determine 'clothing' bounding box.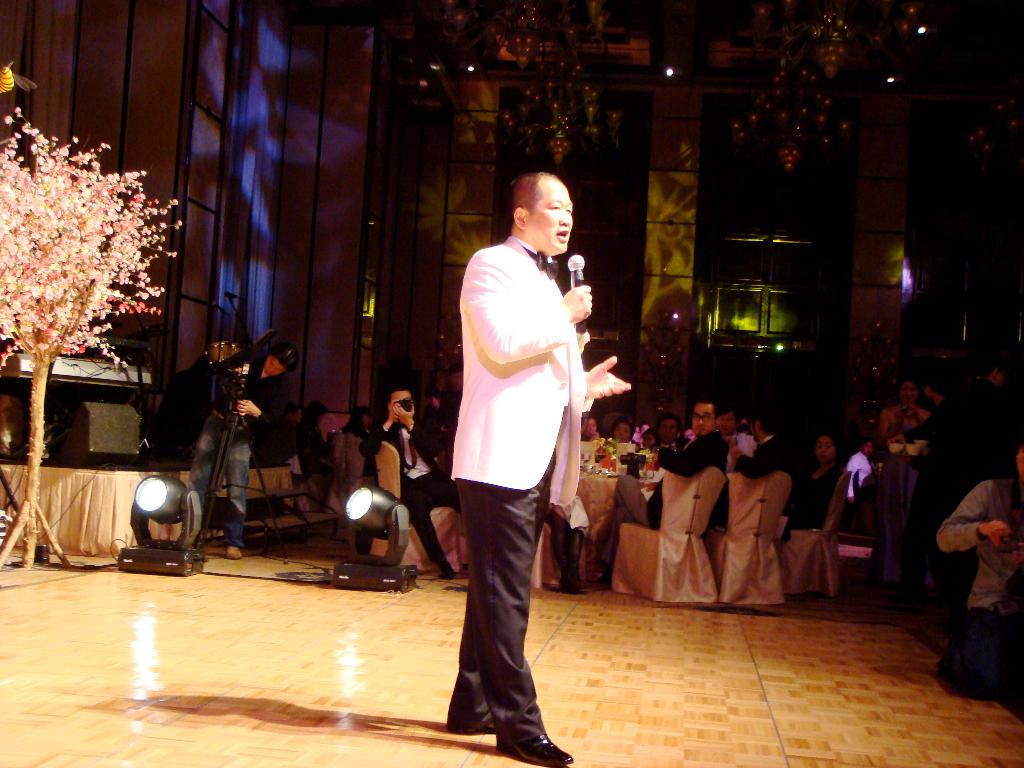
Determined: {"x1": 598, "y1": 442, "x2": 719, "y2": 572}.
